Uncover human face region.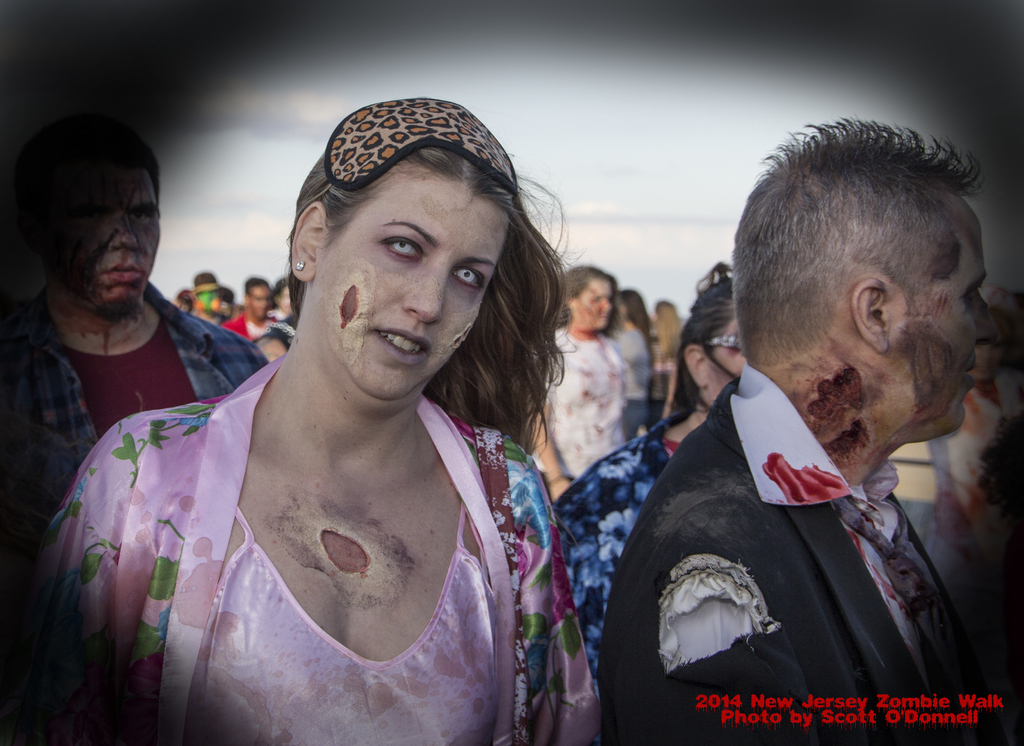
Uncovered: select_region(60, 176, 161, 307).
